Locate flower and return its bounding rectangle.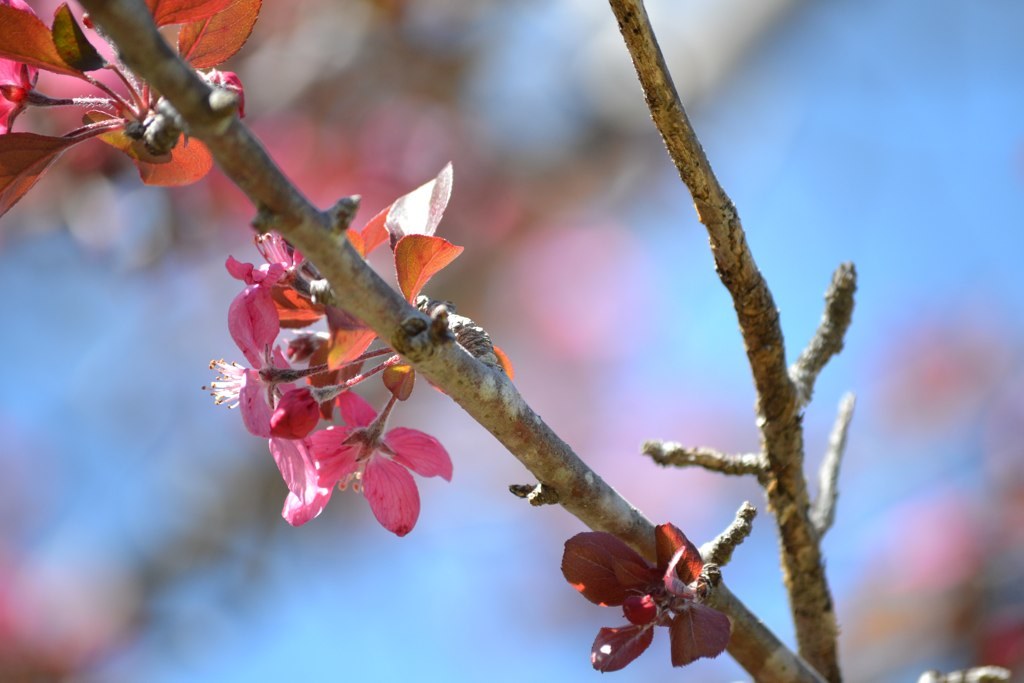
558 524 735 669.
